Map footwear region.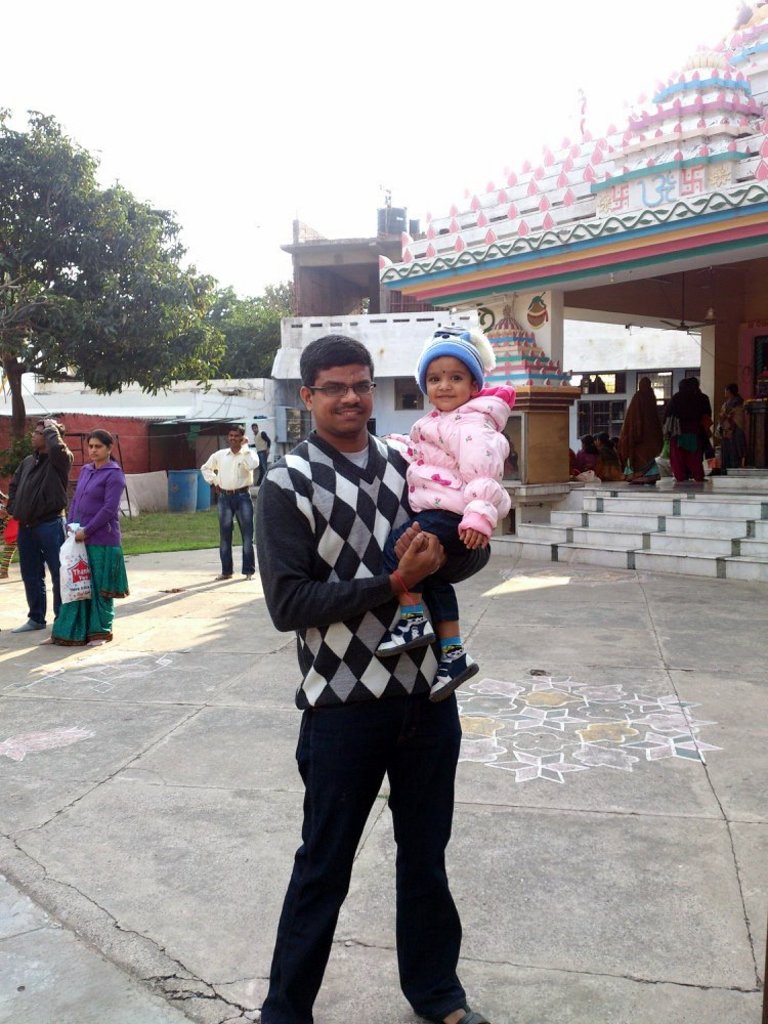
Mapped to l=427, t=642, r=487, b=693.
